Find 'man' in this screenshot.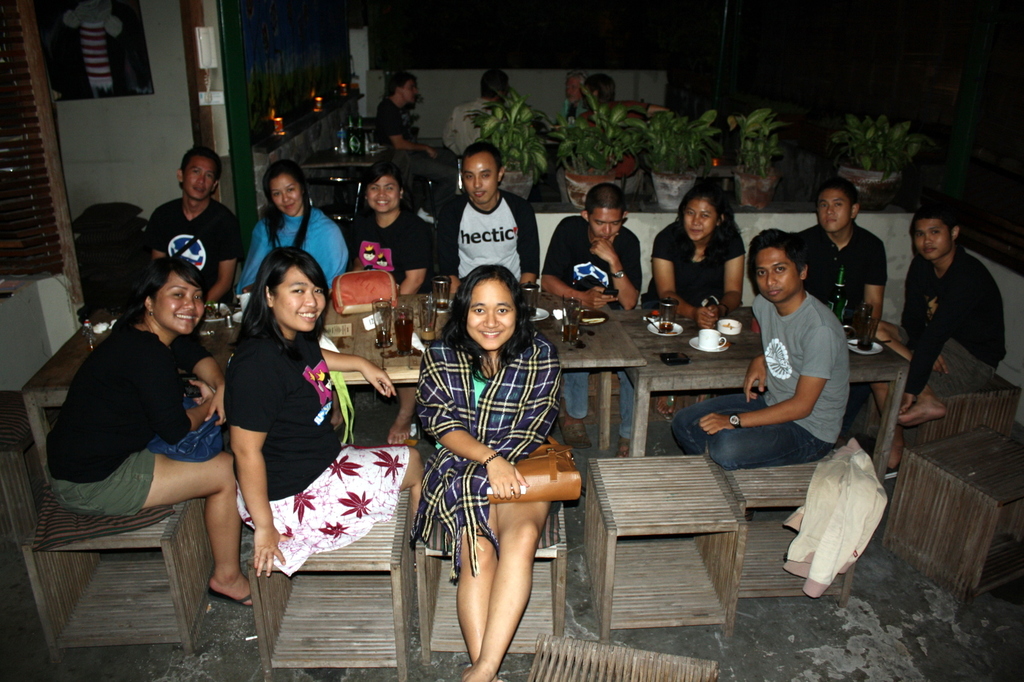
The bounding box for 'man' is x1=147 y1=145 x2=238 y2=302.
